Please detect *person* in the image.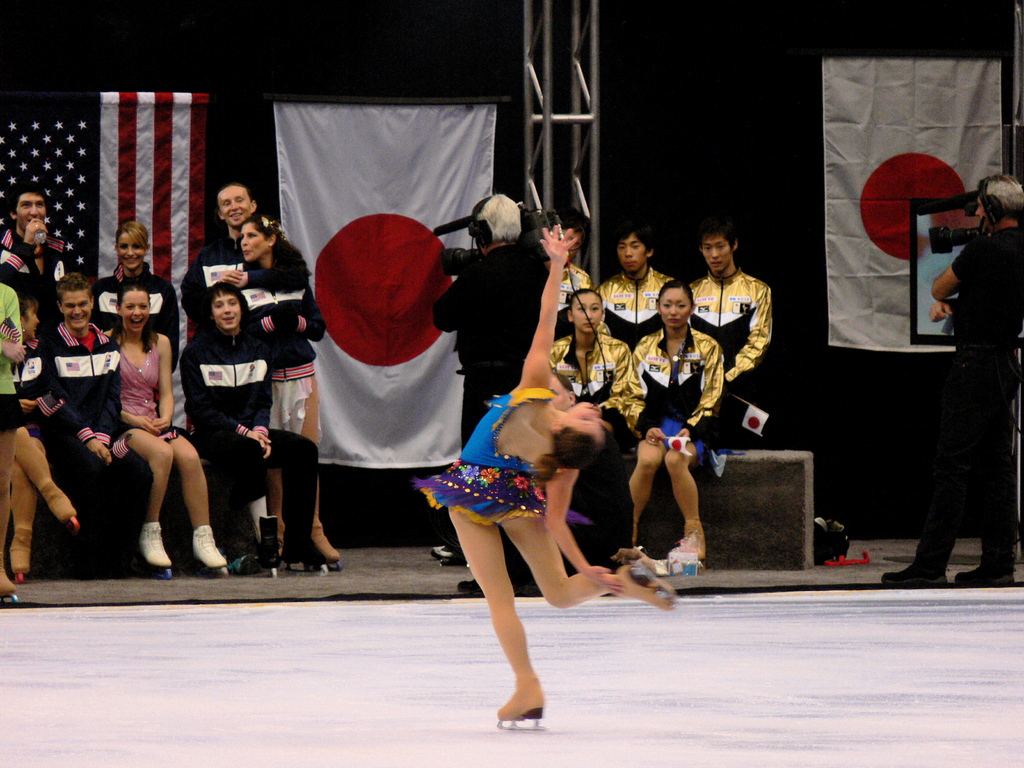
[546, 289, 646, 566].
